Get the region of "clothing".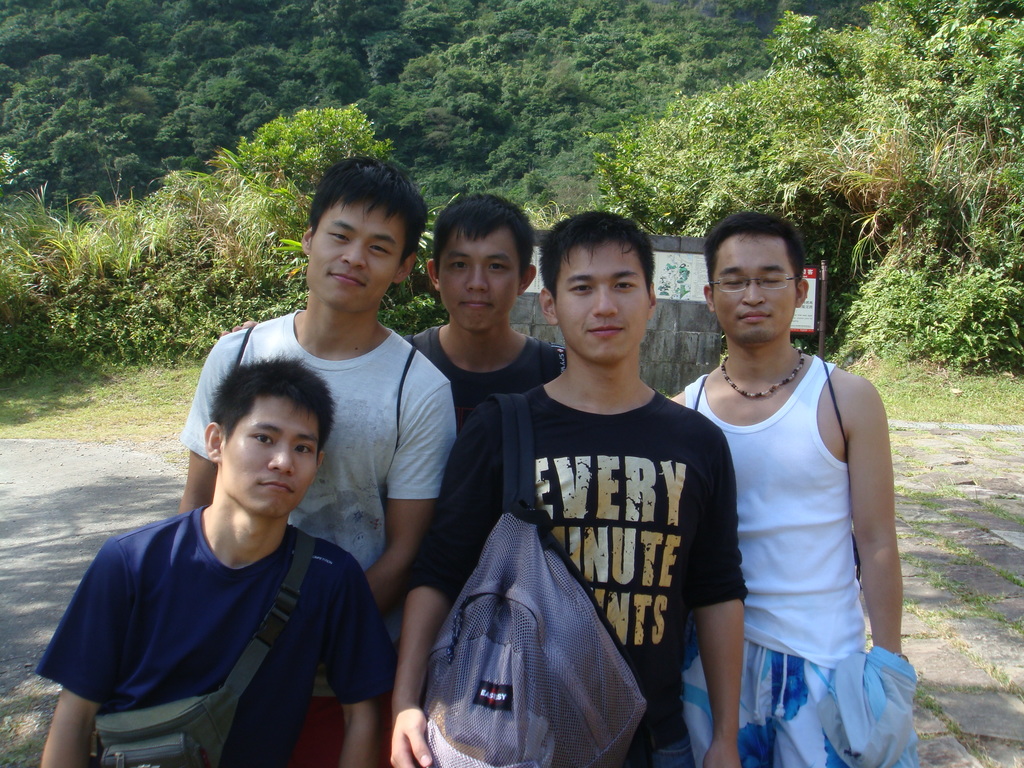
left=410, top=377, right=752, bottom=767.
